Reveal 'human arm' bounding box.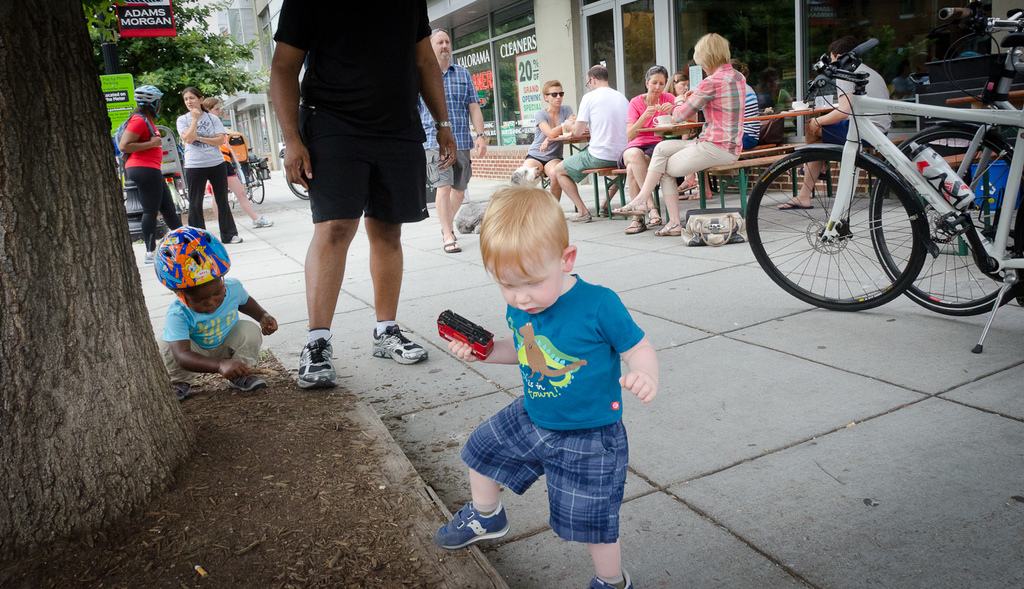
Revealed: crop(563, 96, 588, 139).
